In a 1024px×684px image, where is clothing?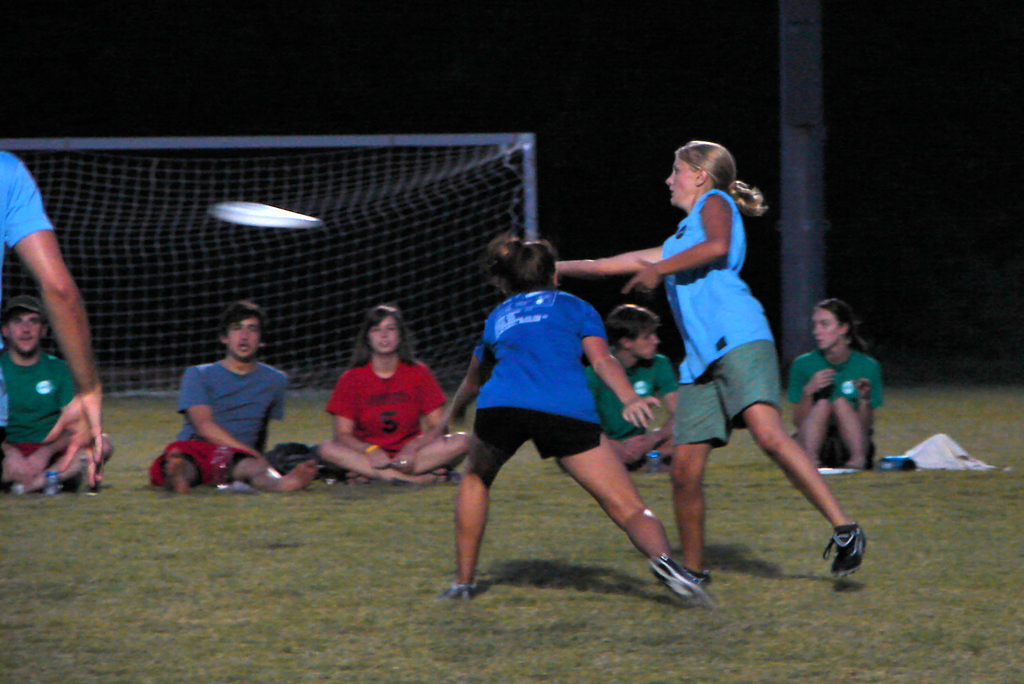
box(659, 190, 782, 444).
